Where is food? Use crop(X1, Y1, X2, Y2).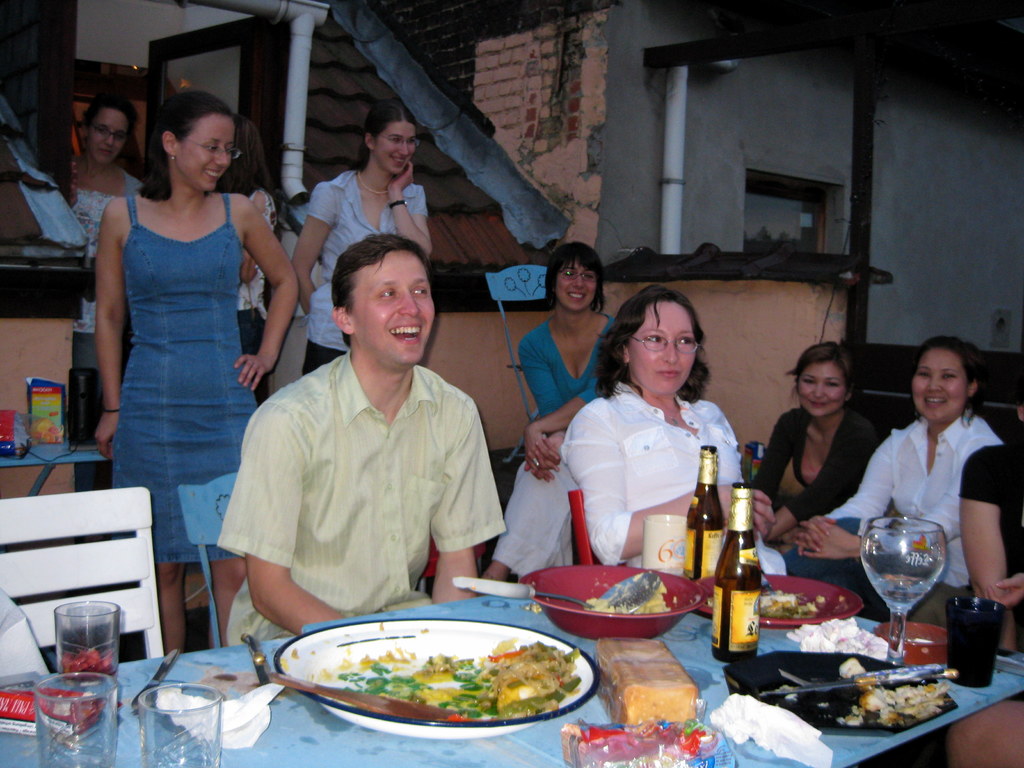
crop(279, 621, 393, 715).
